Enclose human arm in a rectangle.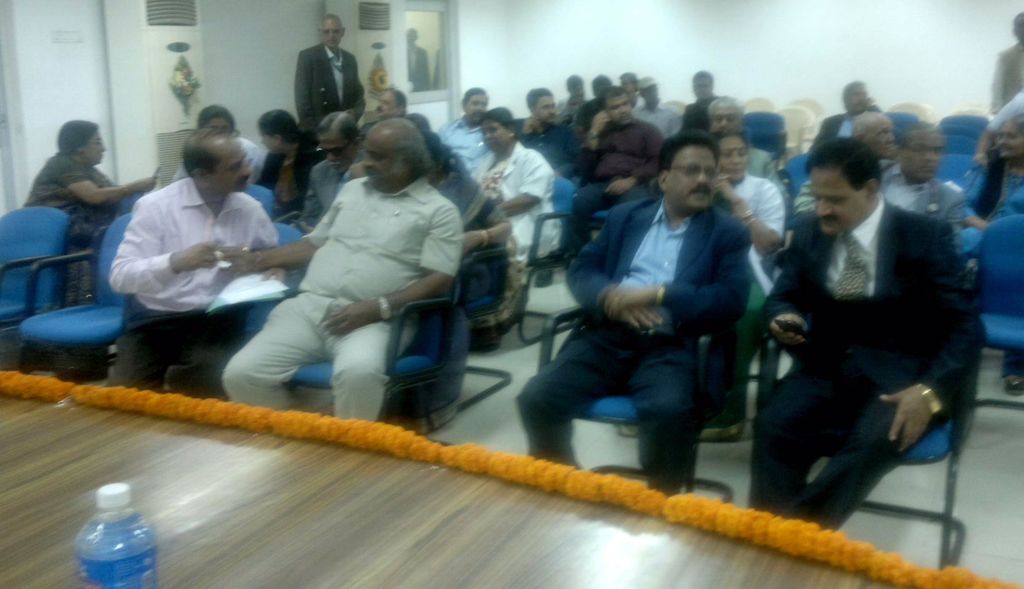
x1=305, y1=140, x2=331, y2=162.
